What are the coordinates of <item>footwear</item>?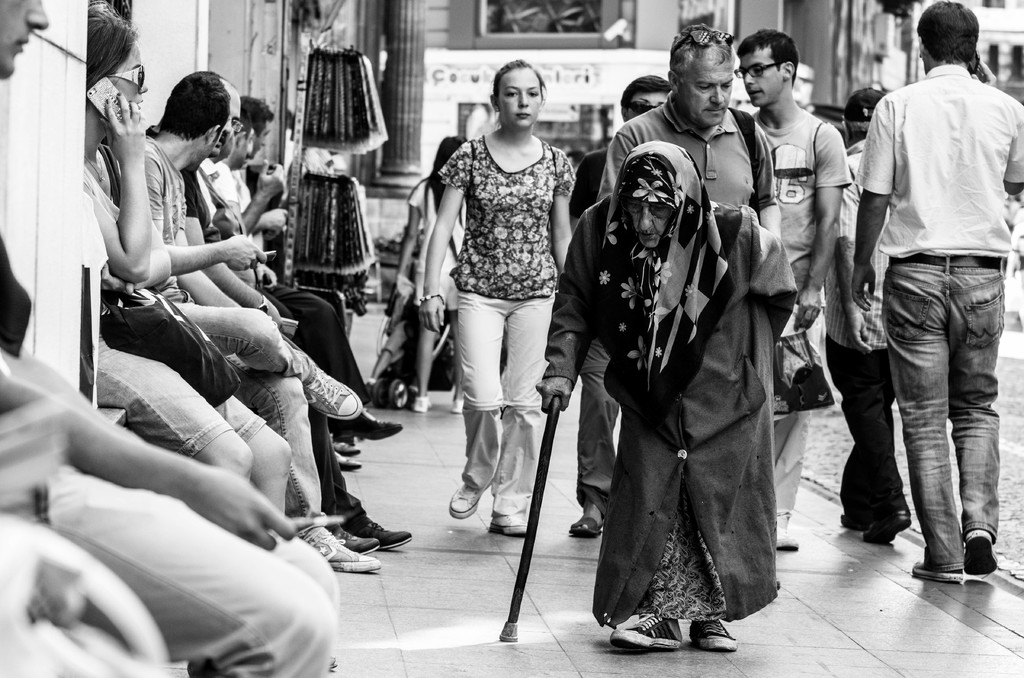
x1=345, y1=519, x2=413, y2=552.
